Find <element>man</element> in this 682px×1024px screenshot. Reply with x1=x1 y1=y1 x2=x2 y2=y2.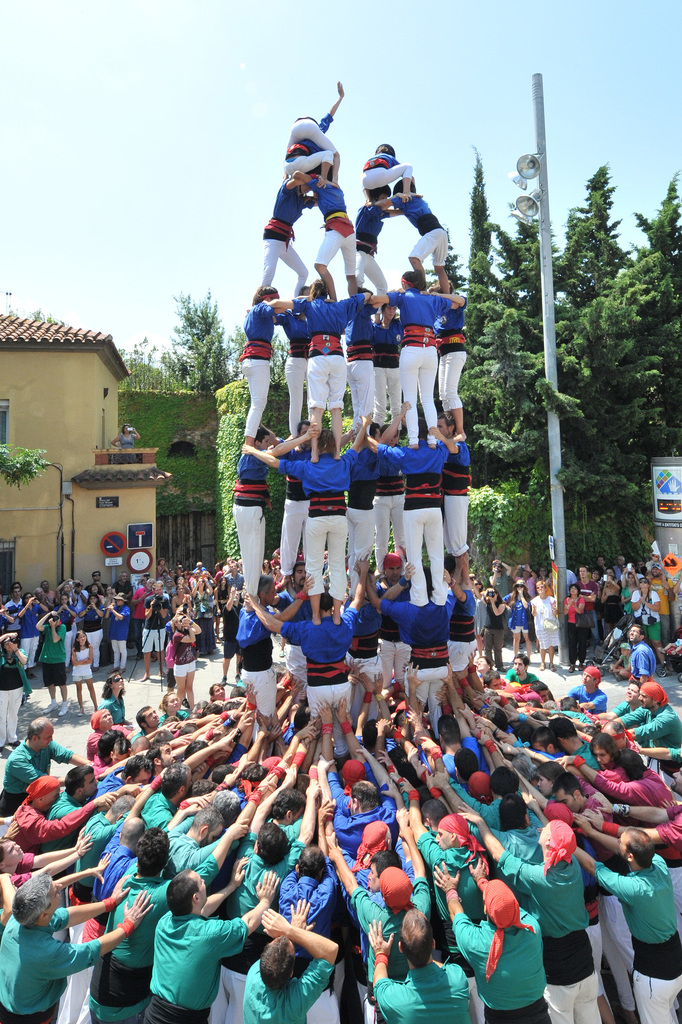
x1=428 y1=765 x2=538 y2=826.
